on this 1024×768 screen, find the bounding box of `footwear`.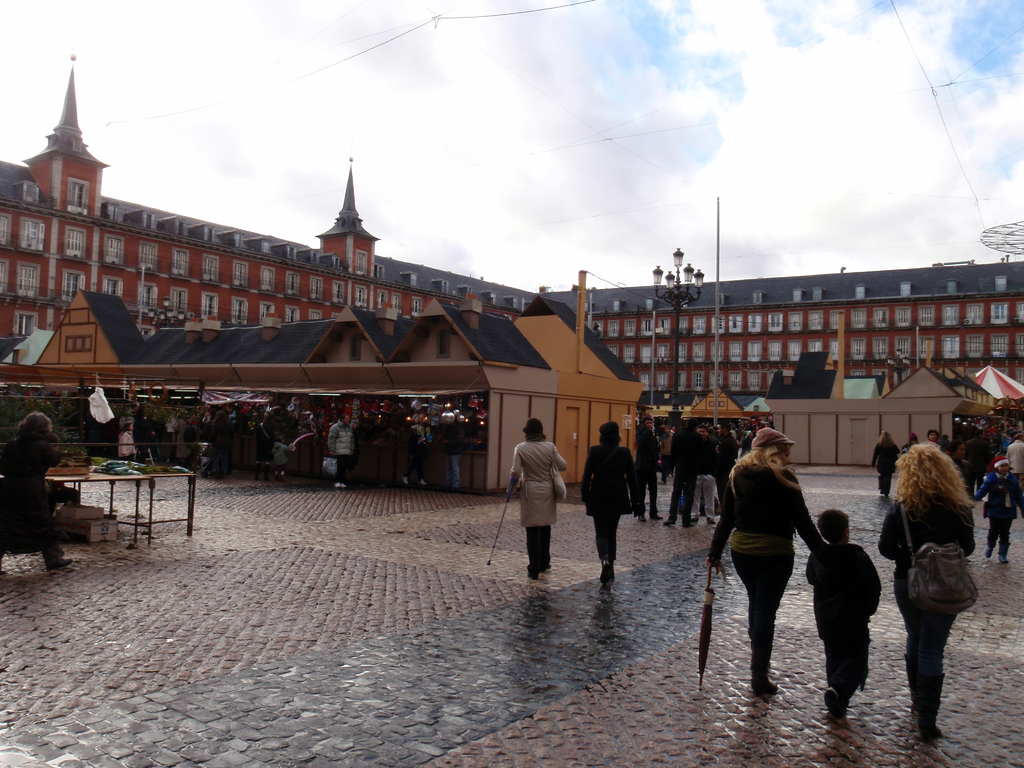
Bounding box: (648, 511, 663, 523).
